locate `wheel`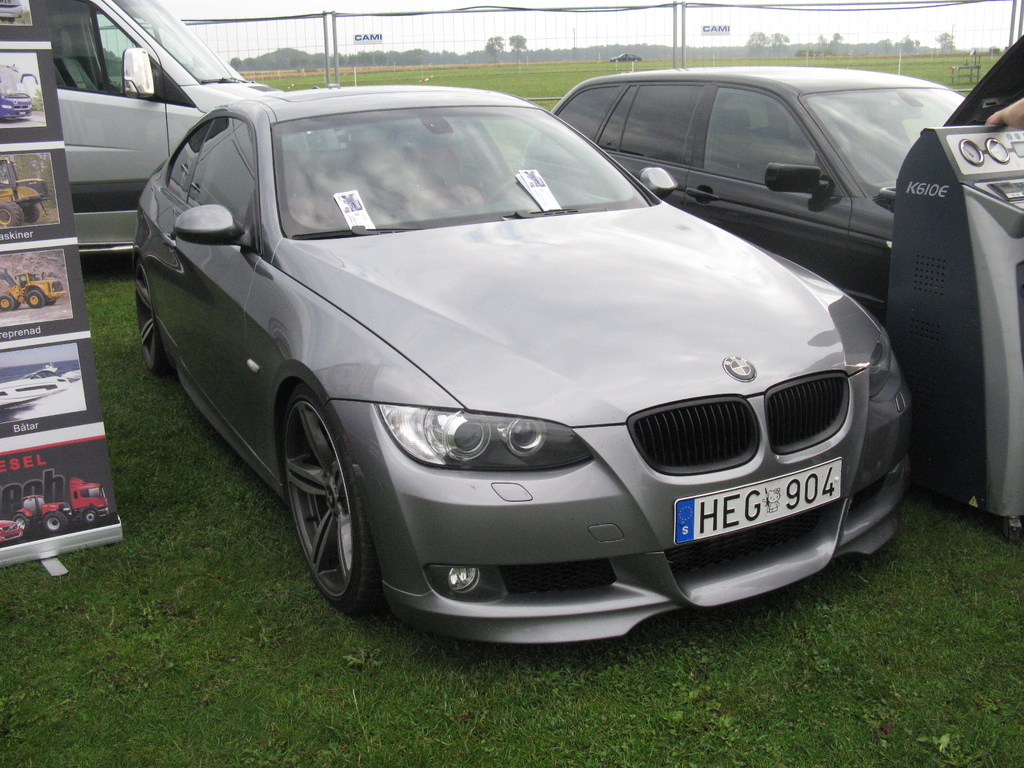
left=77, top=506, right=97, bottom=529
